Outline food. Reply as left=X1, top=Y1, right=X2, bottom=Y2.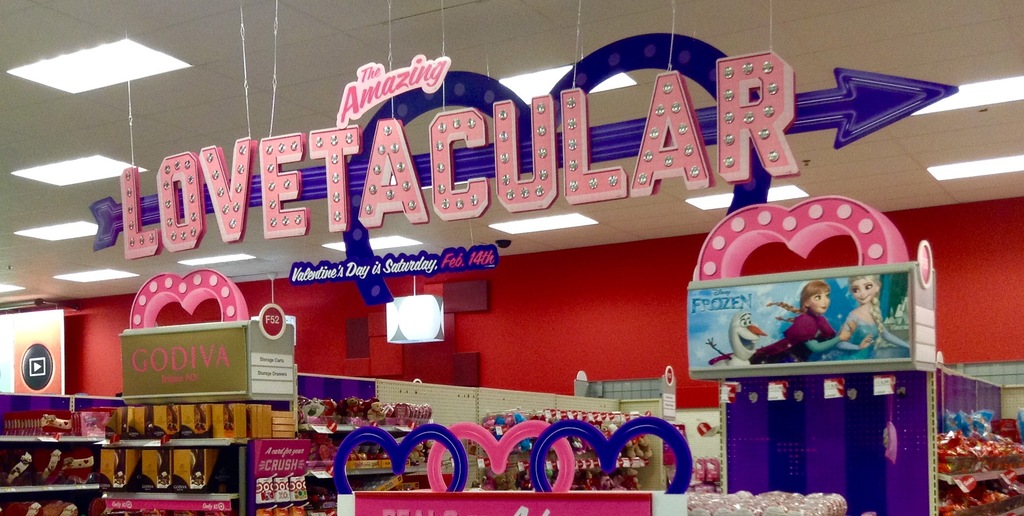
left=220, top=404, right=237, bottom=431.
